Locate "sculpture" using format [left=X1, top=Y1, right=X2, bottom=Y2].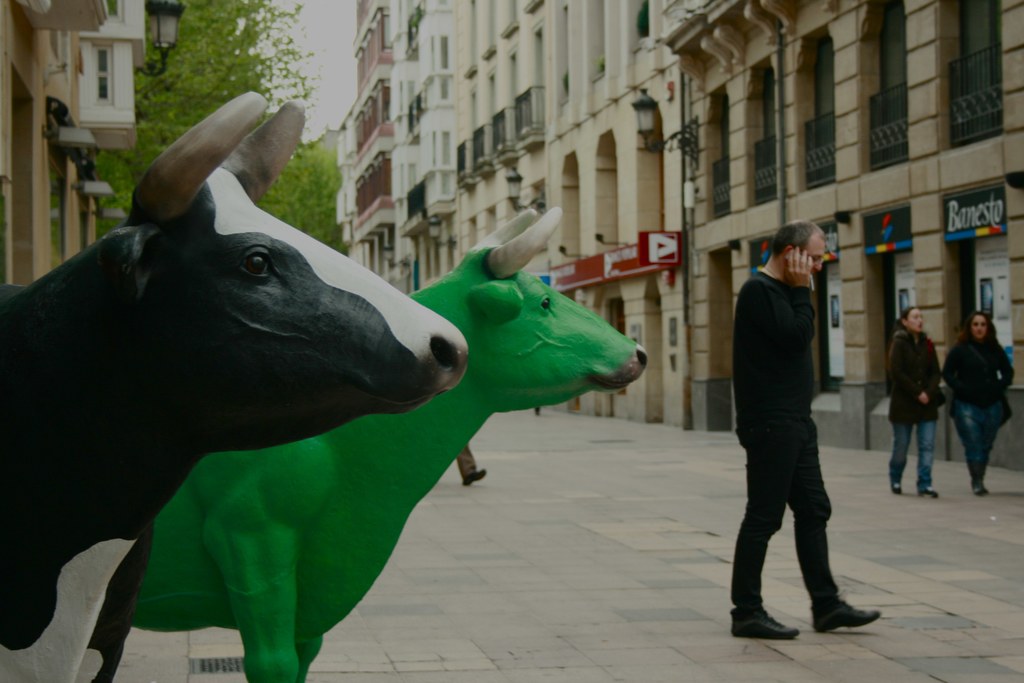
[left=132, top=202, right=644, bottom=682].
